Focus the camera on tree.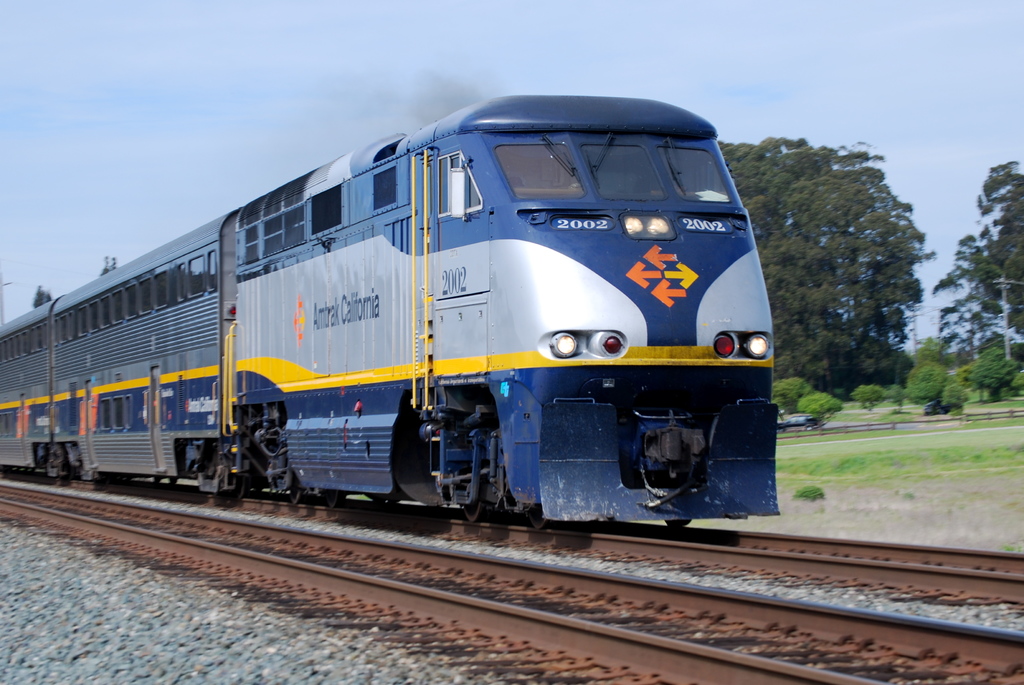
Focus region: [930, 233, 1010, 365].
